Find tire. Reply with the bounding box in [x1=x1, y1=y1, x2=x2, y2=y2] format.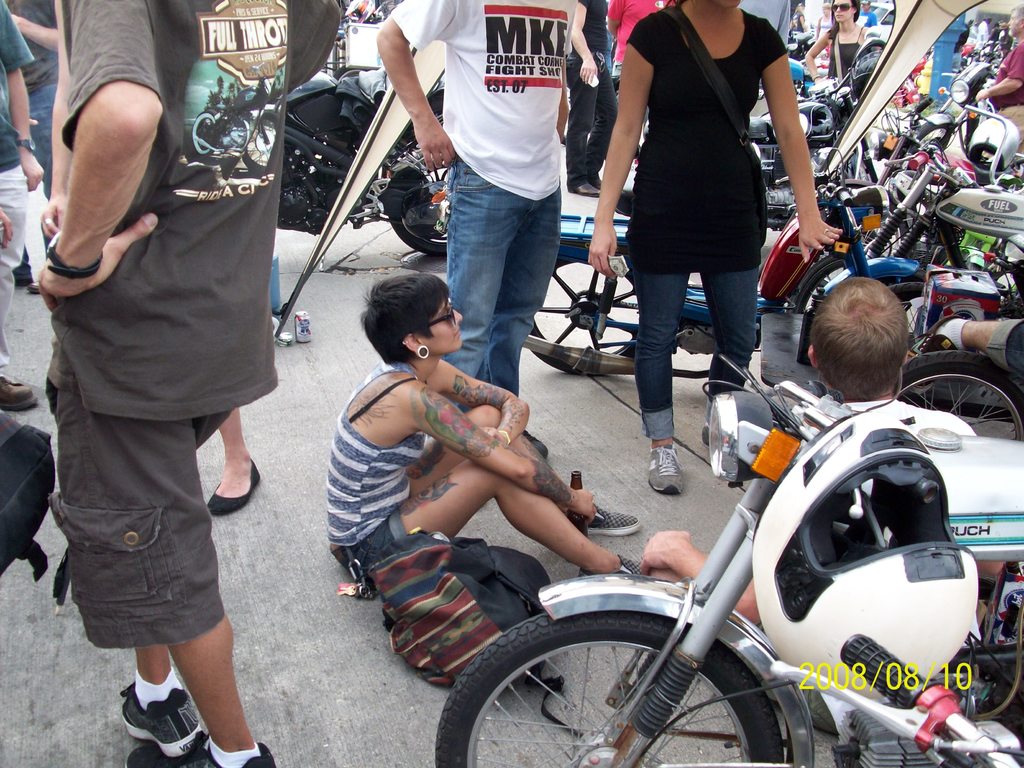
[x1=787, y1=255, x2=845, y2=316].
